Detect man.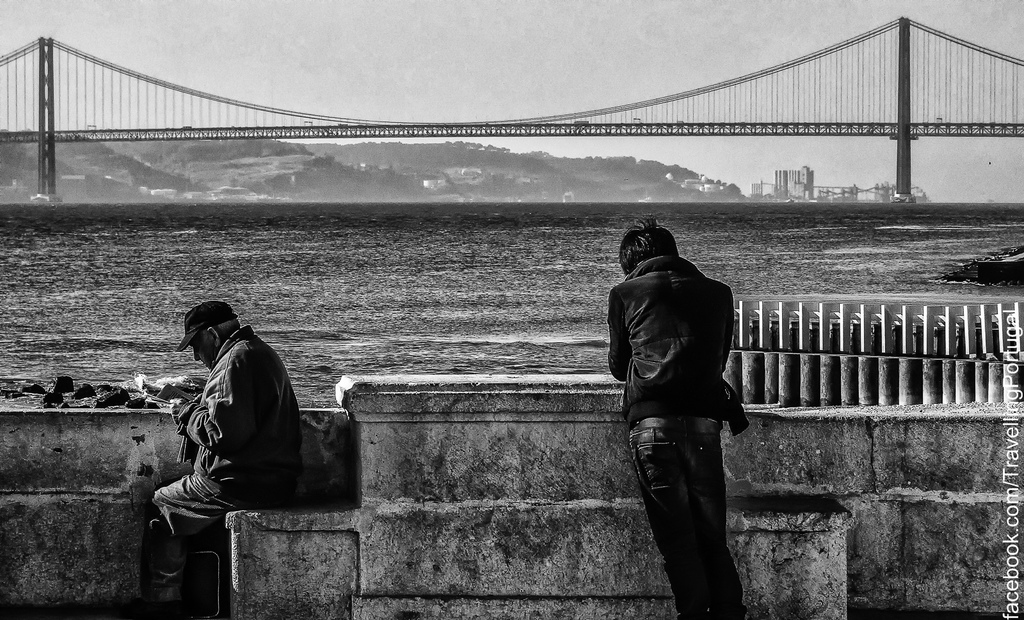
Detected at crop(149, 299, 301, 619).
